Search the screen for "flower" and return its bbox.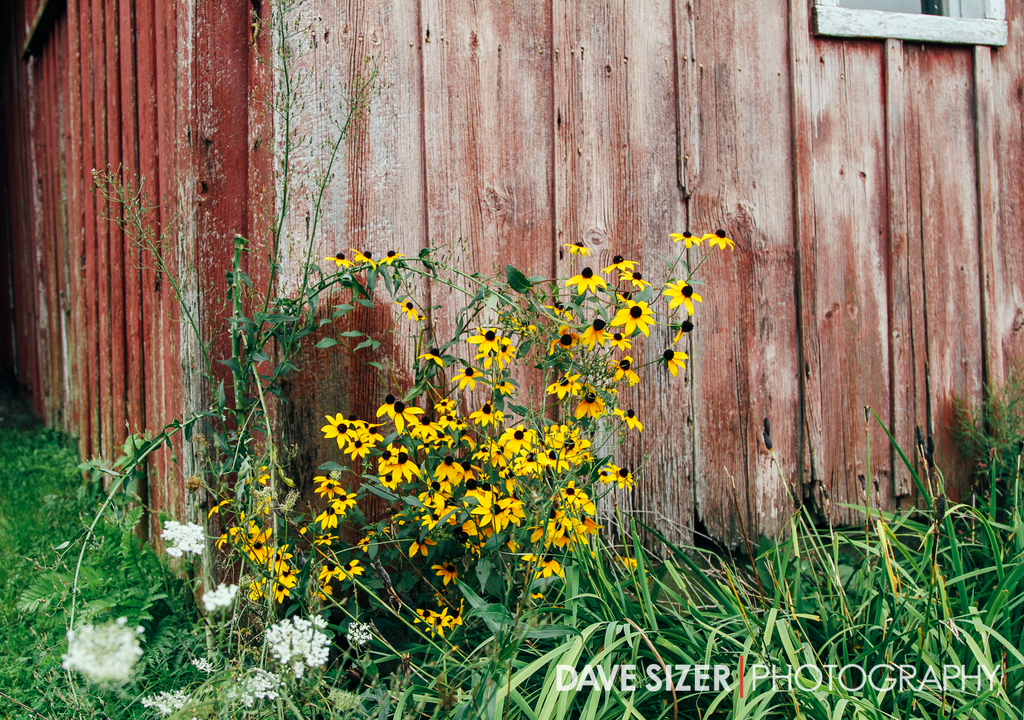
Found: BBox(408, 416, 445, 441).
